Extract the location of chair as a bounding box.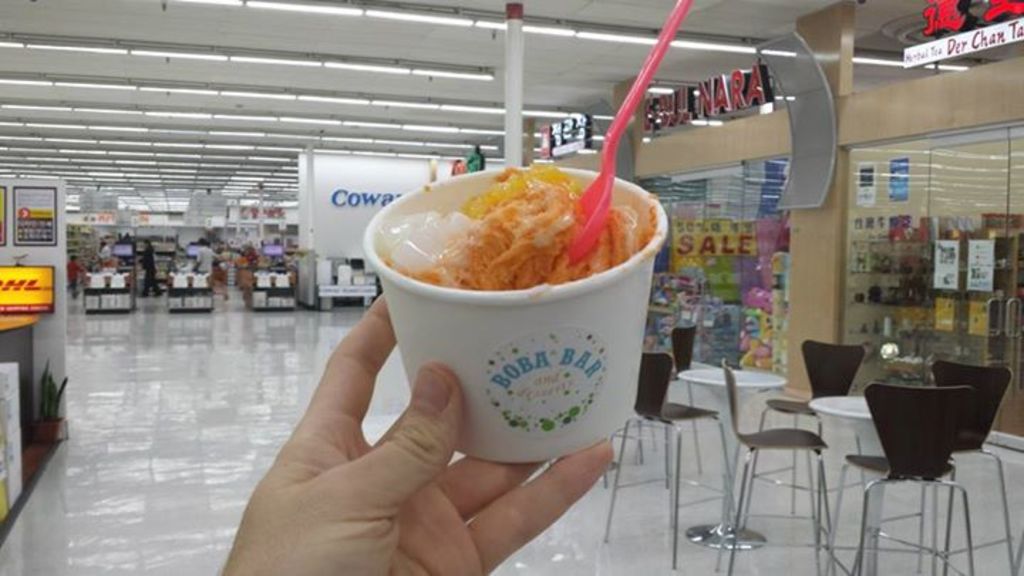
select_region(722, 358, 836, 575).
